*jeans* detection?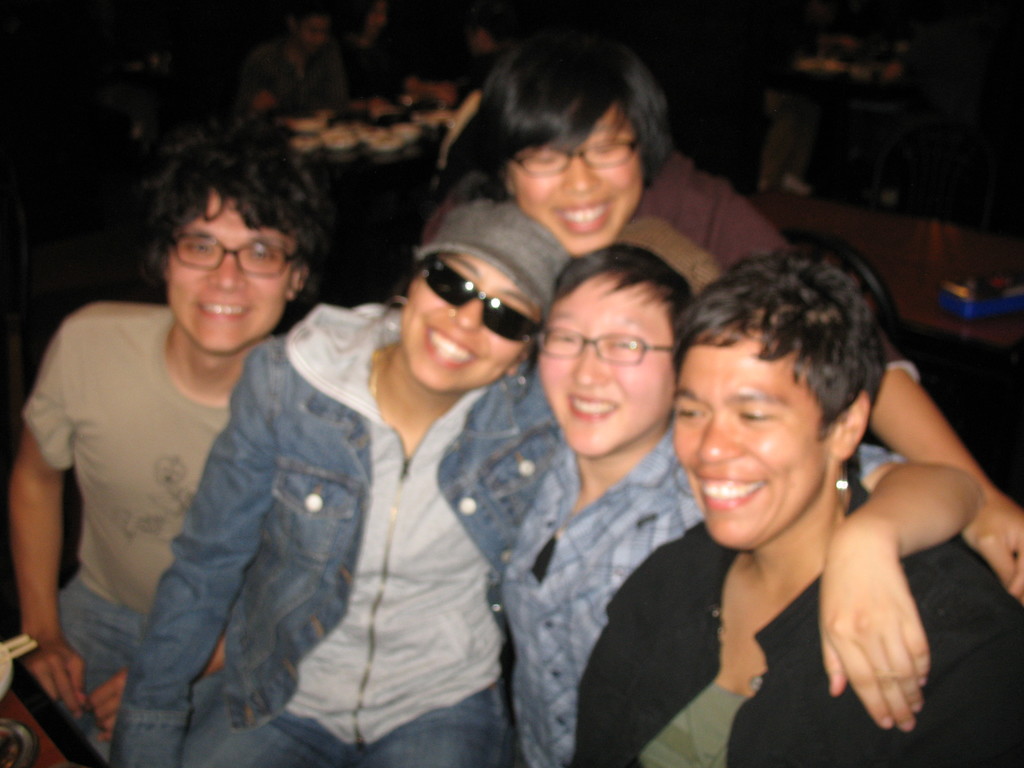
102 302 559 765
